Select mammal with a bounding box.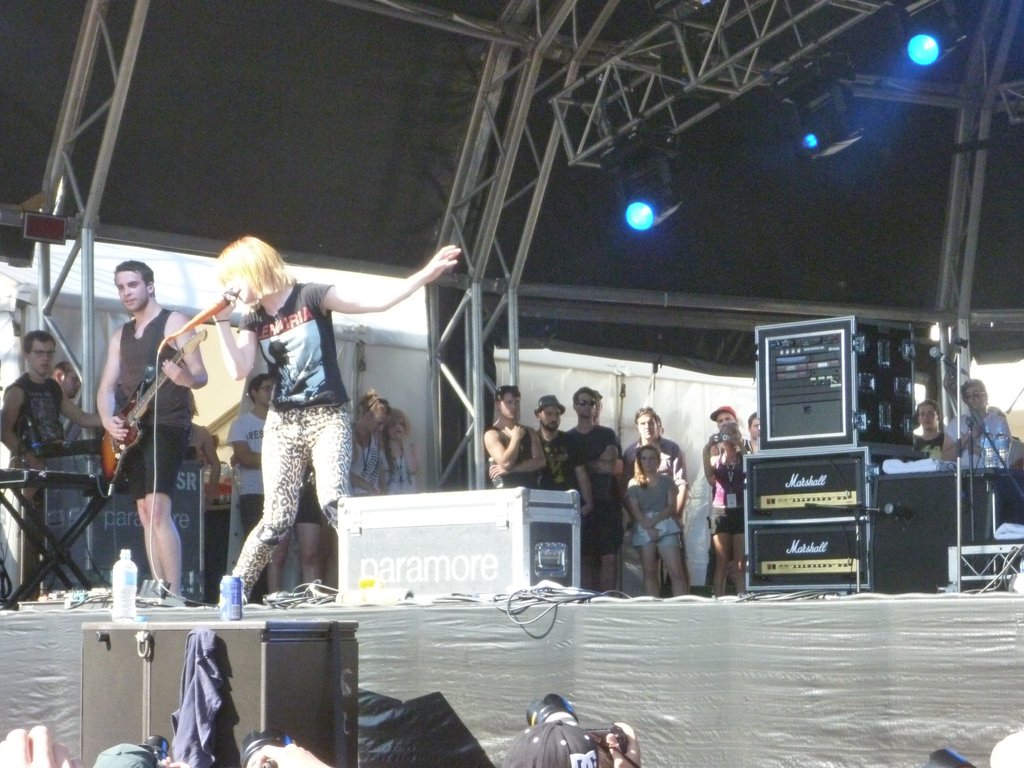
{"left": 530, "top": 393, "right": 593, "bottom": 595}.
